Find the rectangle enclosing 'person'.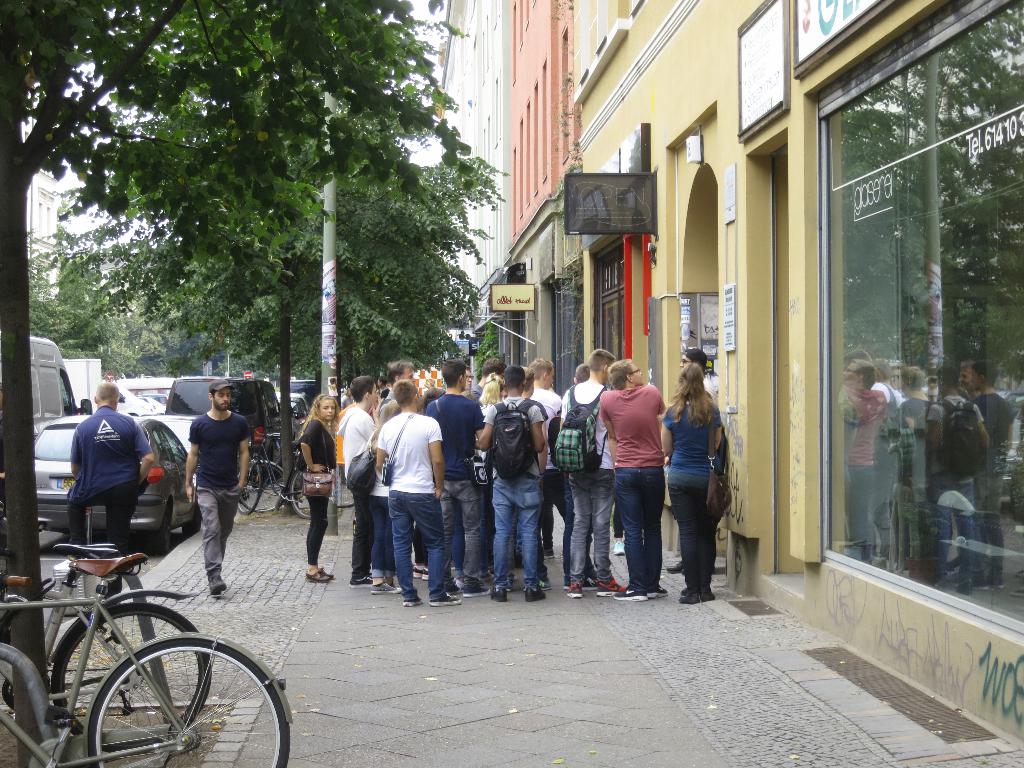
177 377 250 591.
